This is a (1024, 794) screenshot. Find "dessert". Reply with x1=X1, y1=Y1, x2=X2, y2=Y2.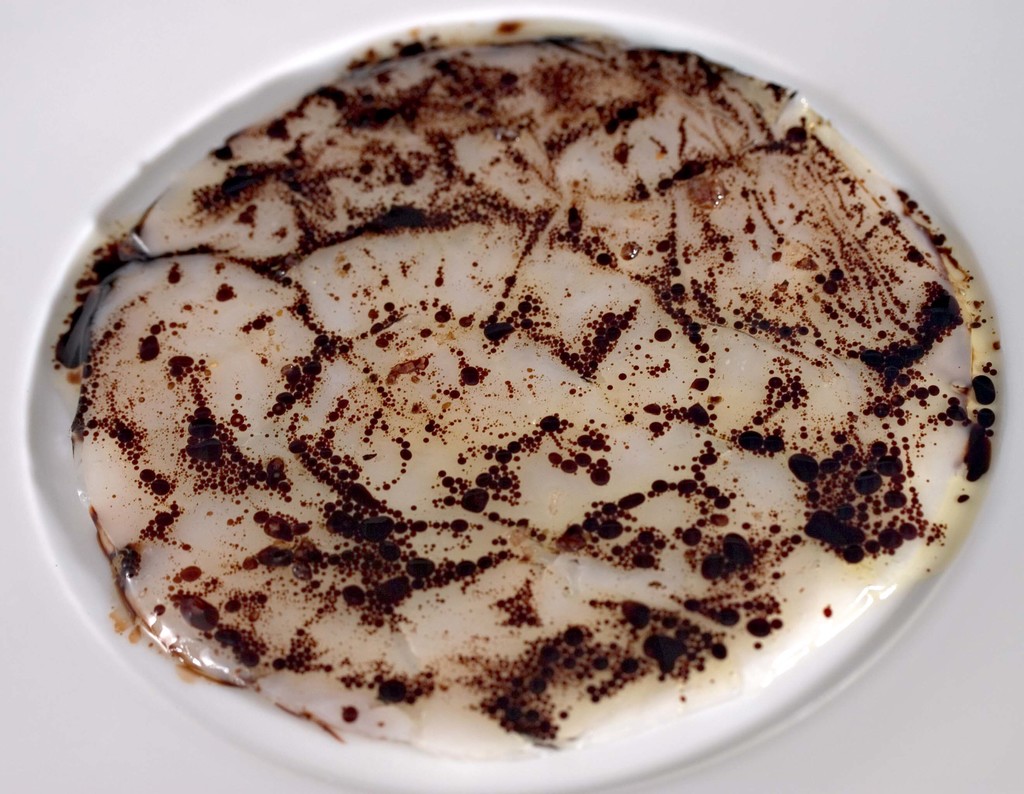
x1=34, y1=0, x2=988, y2=791.
